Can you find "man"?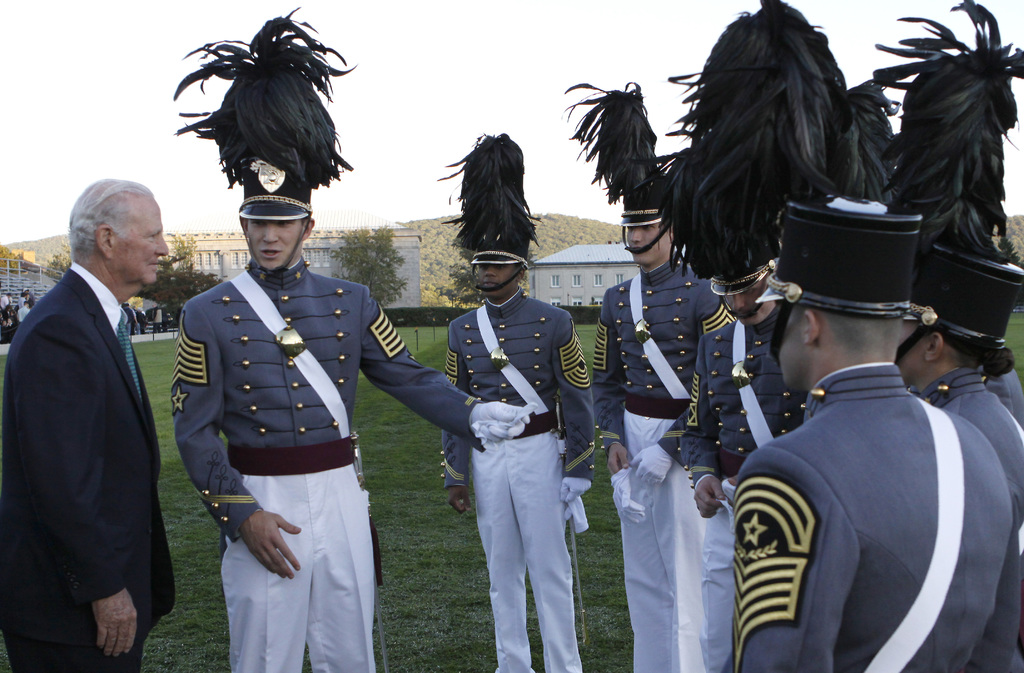
Yes, bounding box: x1=166, y1=17, x2=531, y2=672.
